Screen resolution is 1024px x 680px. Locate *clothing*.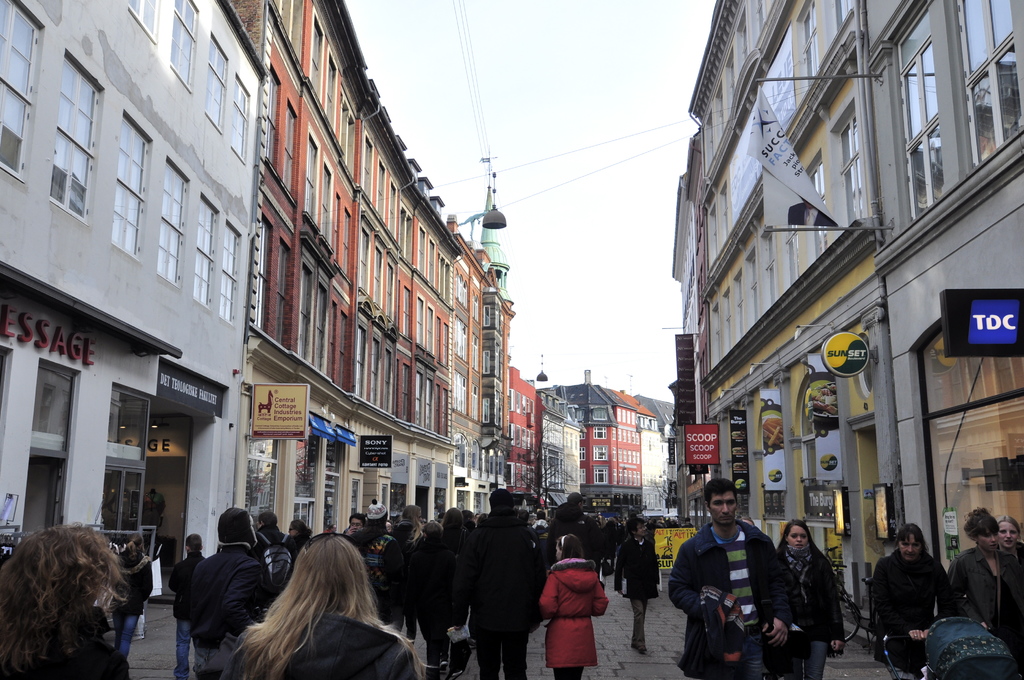
[x1=779, y1=544, x2=844, y2=679].
